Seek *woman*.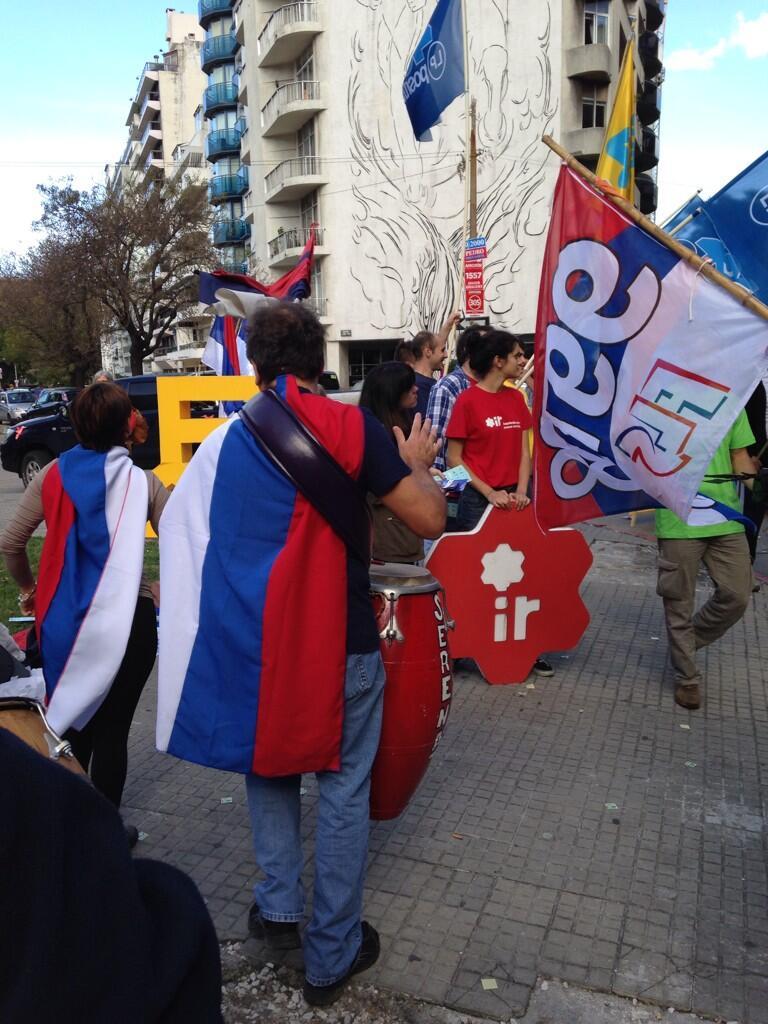
left=361, top=359, right=426, bottom=564.
